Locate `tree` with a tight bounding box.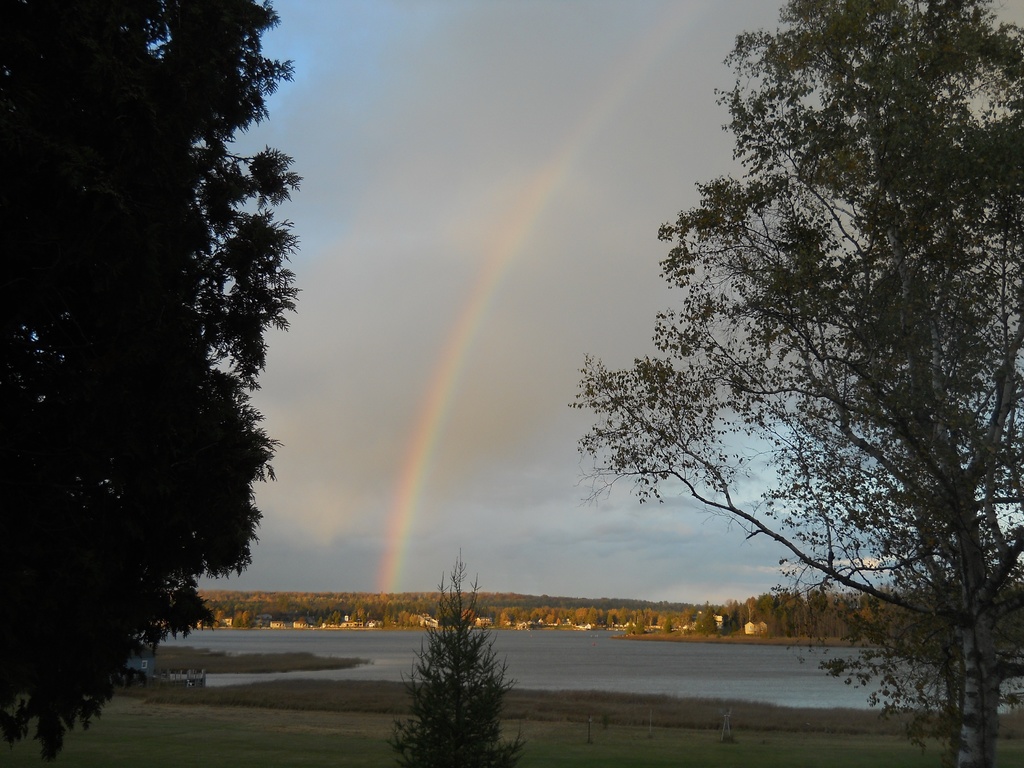
[left=419, top=563, right=518, bottom=767].
